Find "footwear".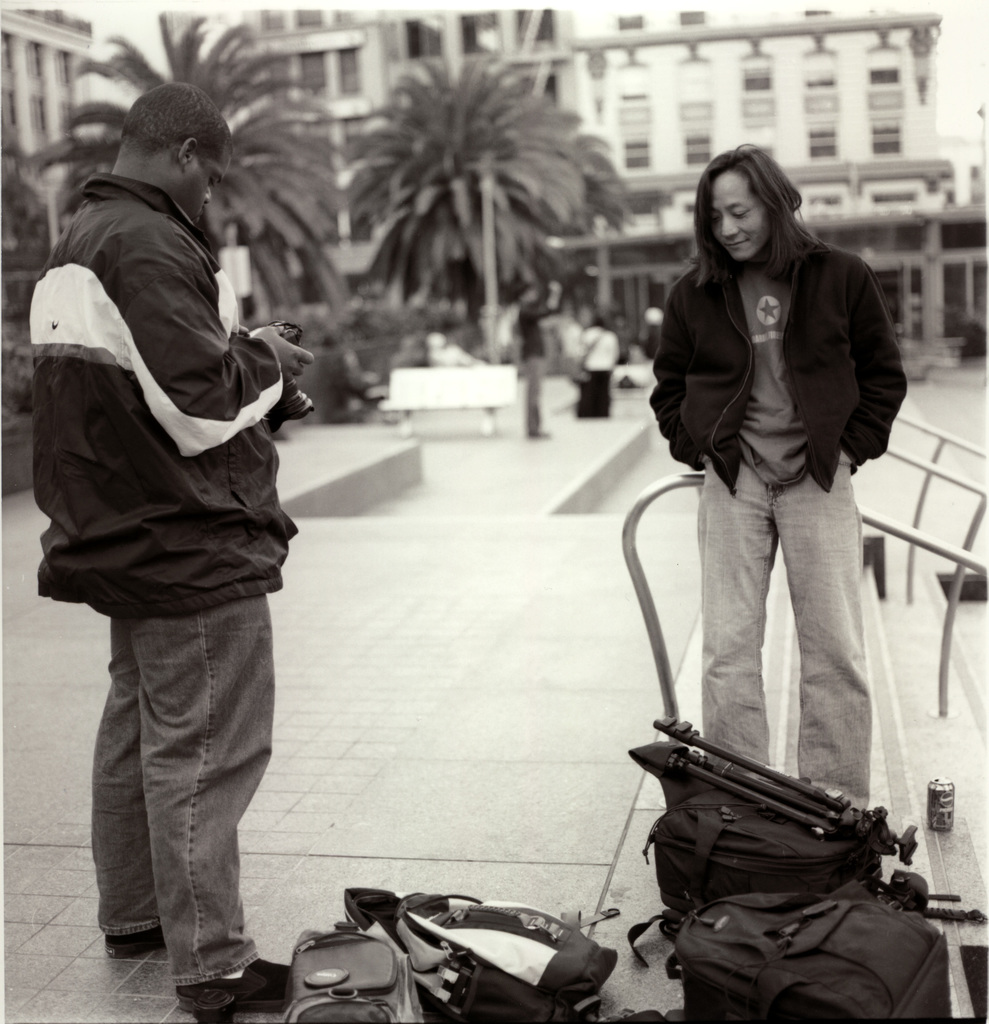
[left=106, top=925, right=163, bottom=953].
